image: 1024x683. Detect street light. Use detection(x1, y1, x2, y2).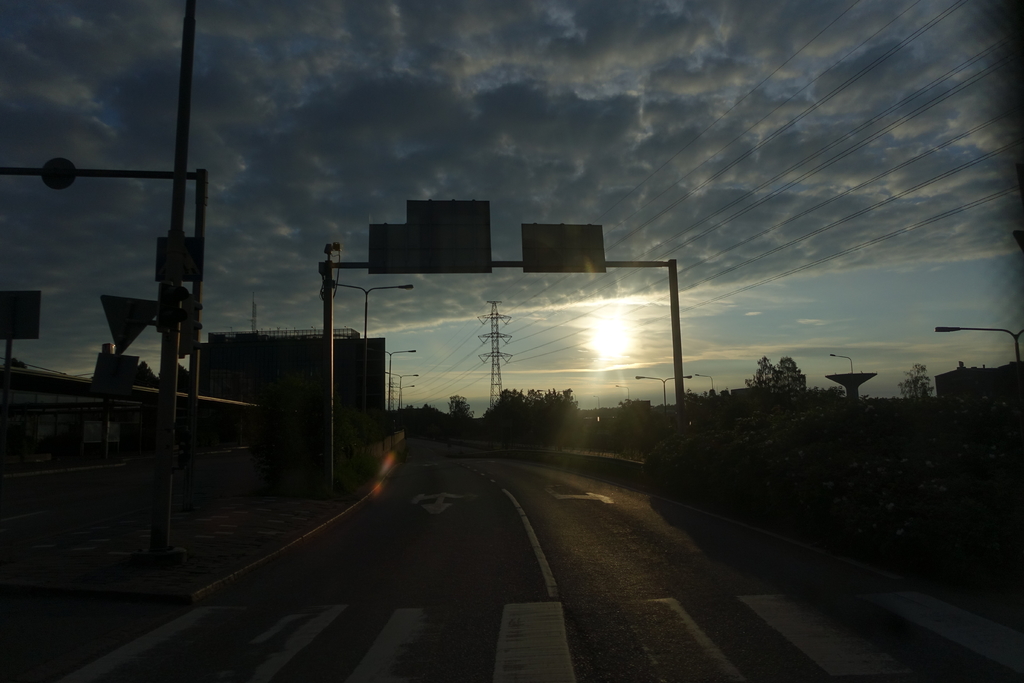
detection(391, 389, 415, 409).
